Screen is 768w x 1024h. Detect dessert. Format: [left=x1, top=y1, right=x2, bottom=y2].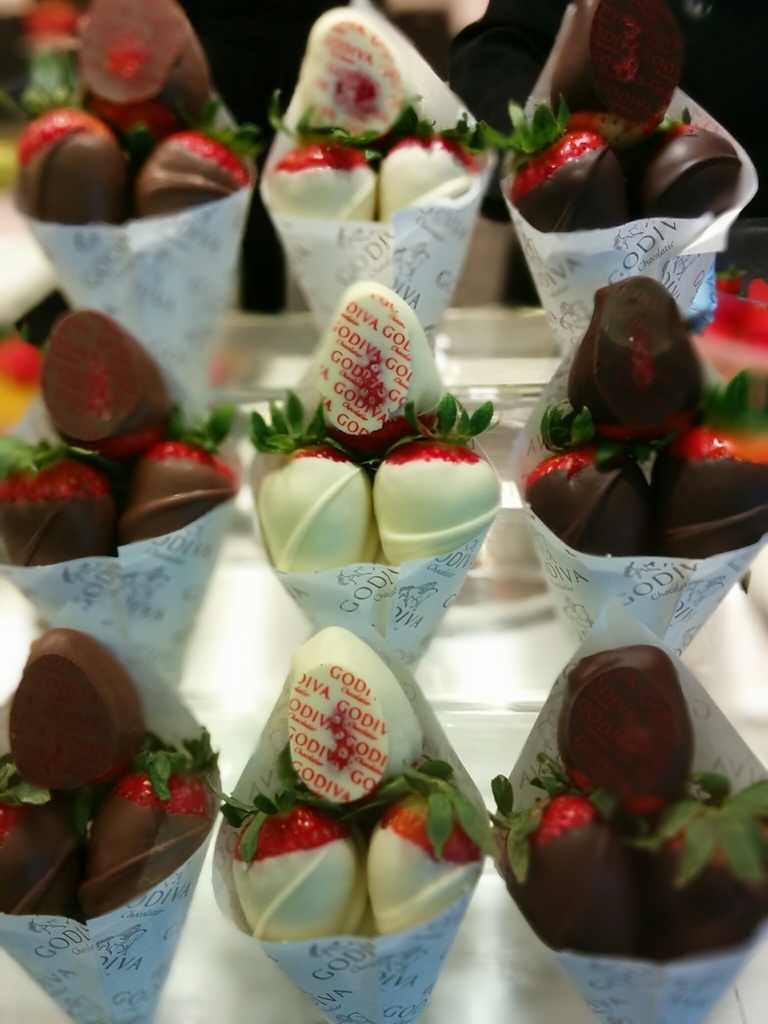
[left=499, top=0, right=761, bottom=232].
